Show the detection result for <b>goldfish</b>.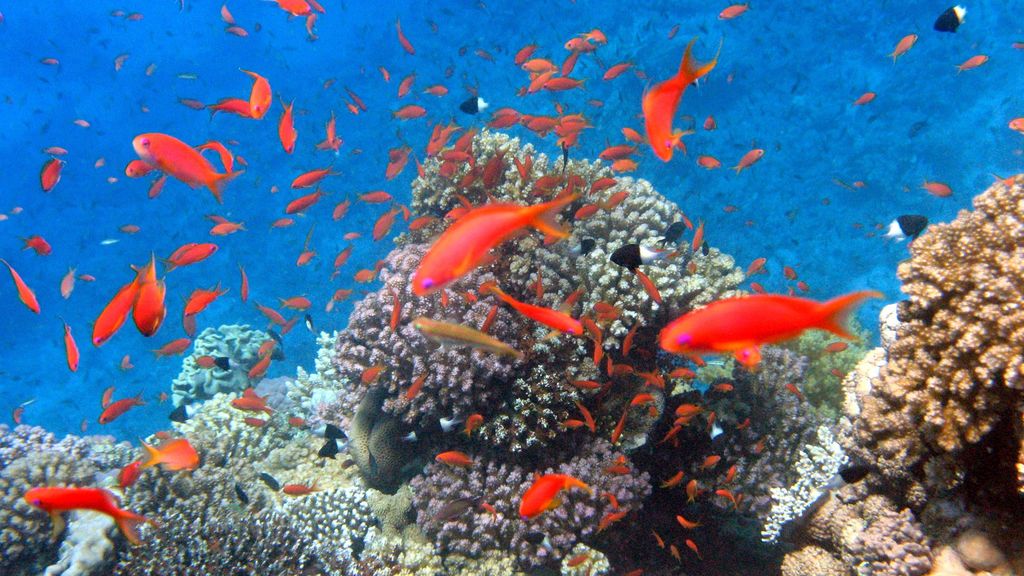
585:29:607:43.
